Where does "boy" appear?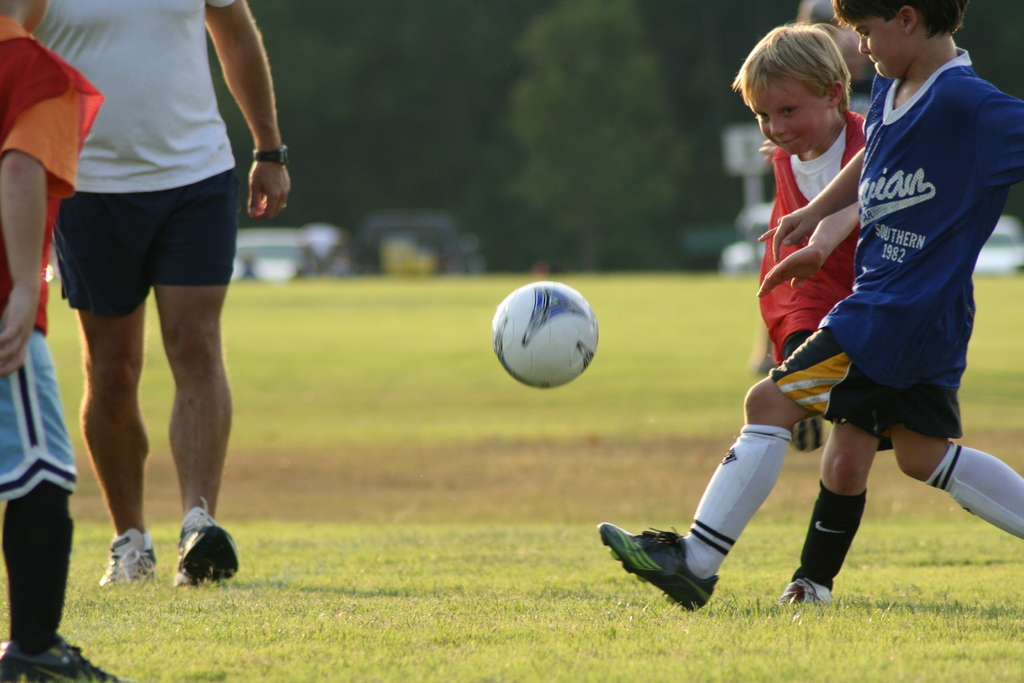
Appears at Rect(730, 24, 865, 612).
